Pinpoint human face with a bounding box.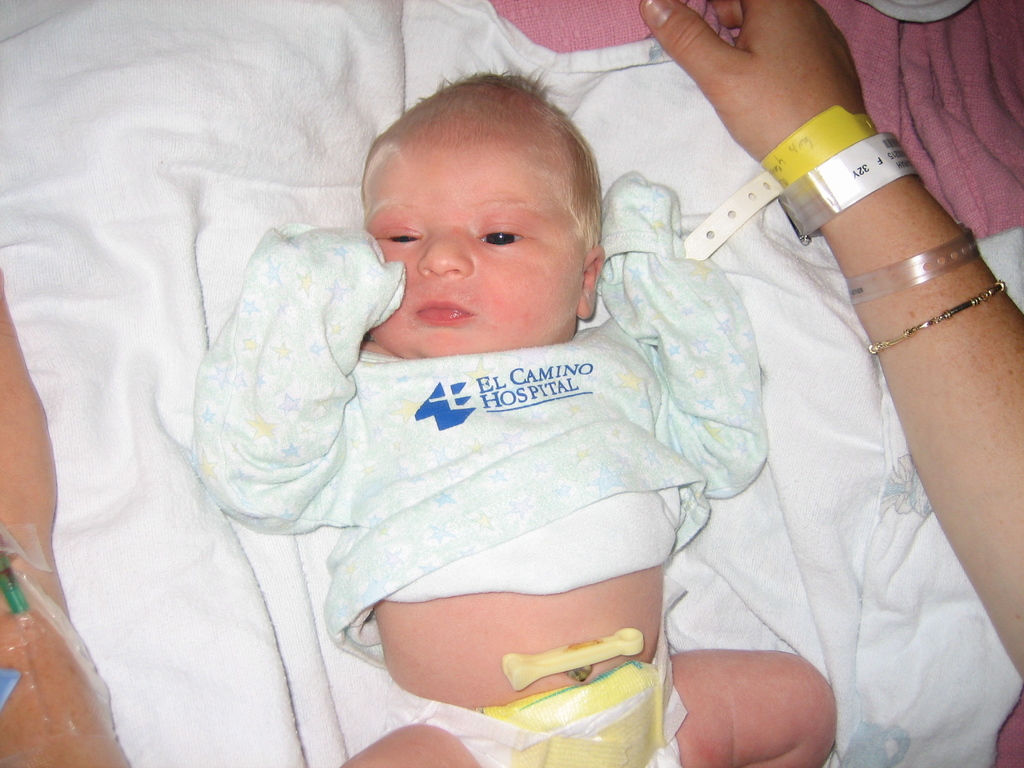
bbox(360, 119, 583, 357).
